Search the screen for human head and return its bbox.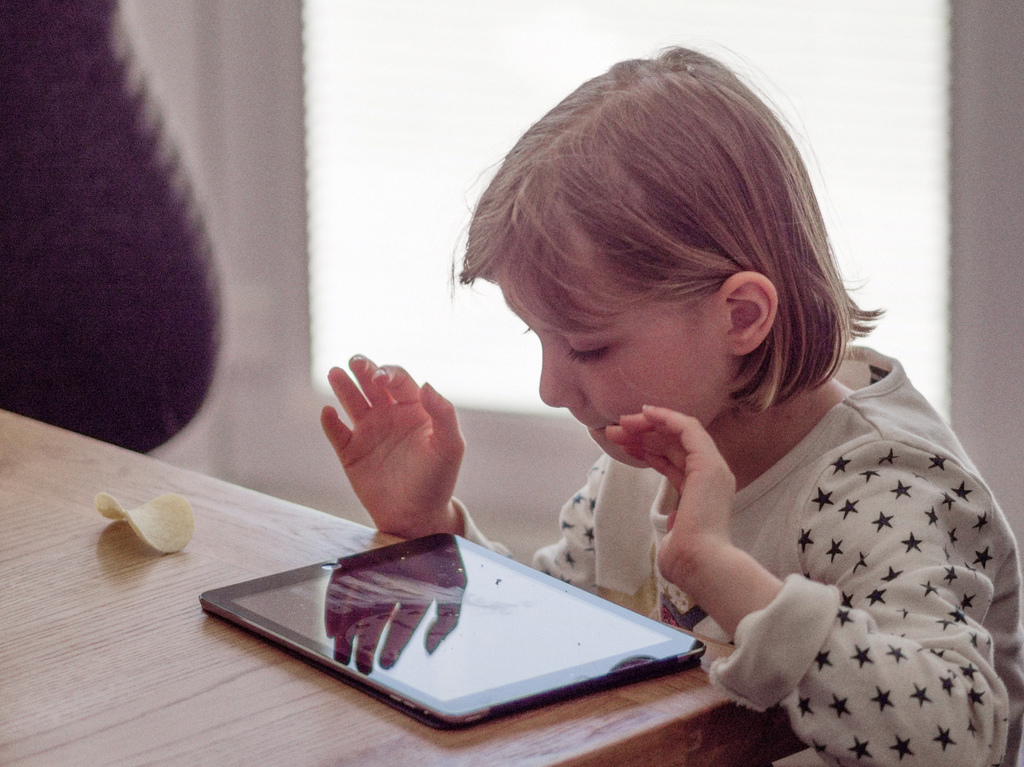
Found: {"x1": 474, "y1": 58, "x2": 876, "y2": 440}.
